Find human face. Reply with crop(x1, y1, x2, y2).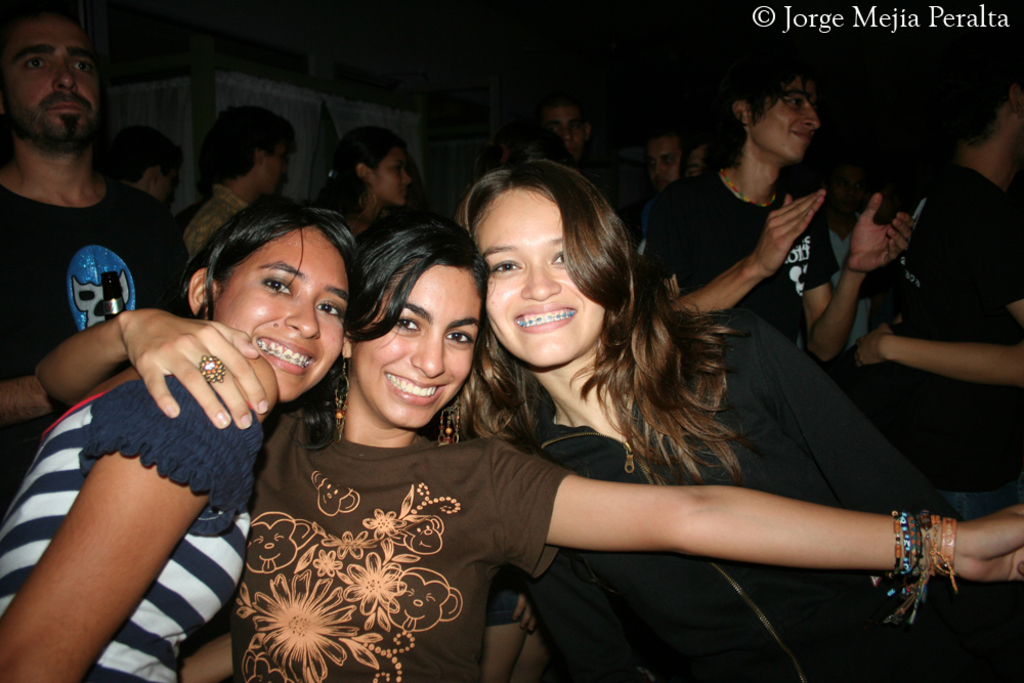
crop(0, 22, 100, 147).
